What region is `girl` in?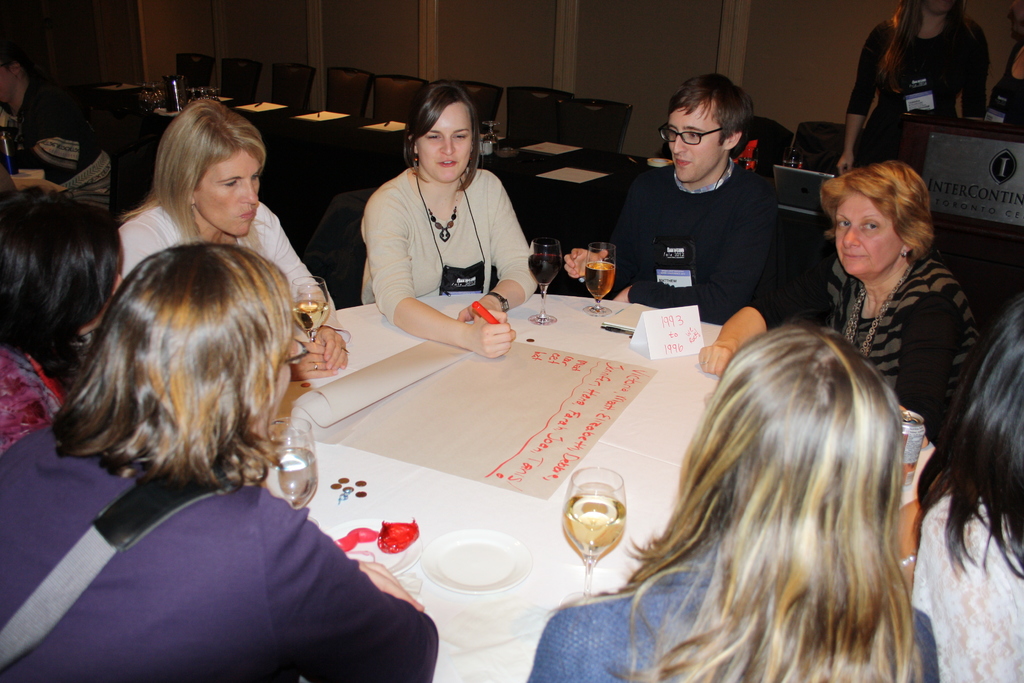
(118, 97, 349, 378).
